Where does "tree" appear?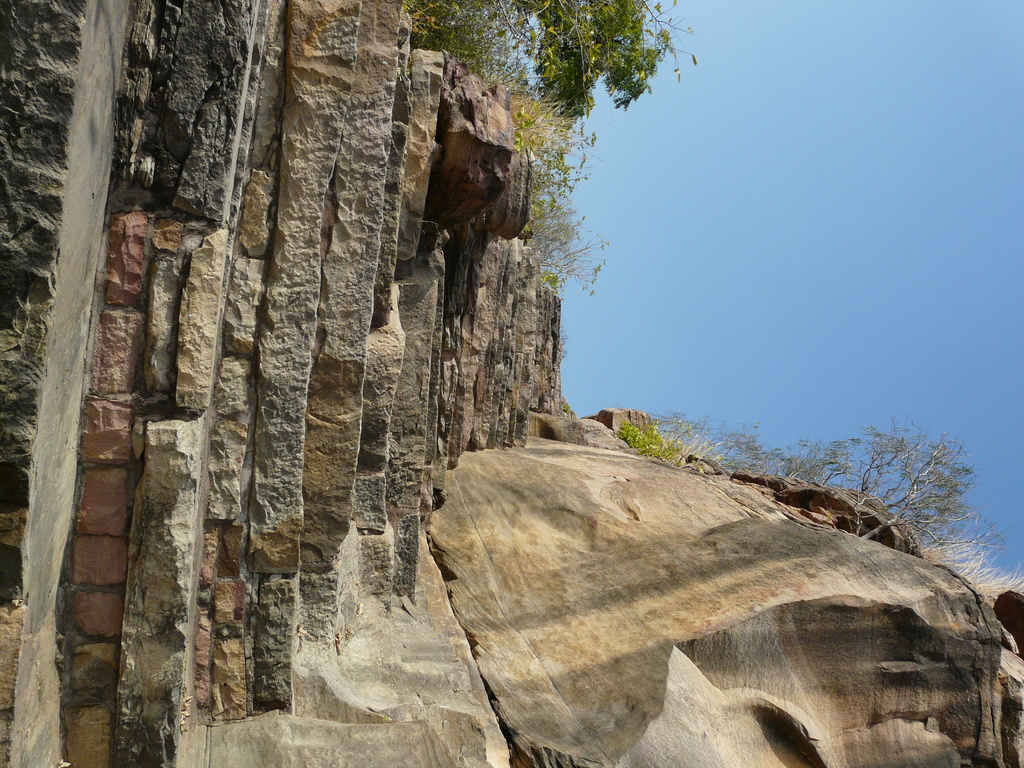
Appears at bbox=[607, 410, 806, 484].
